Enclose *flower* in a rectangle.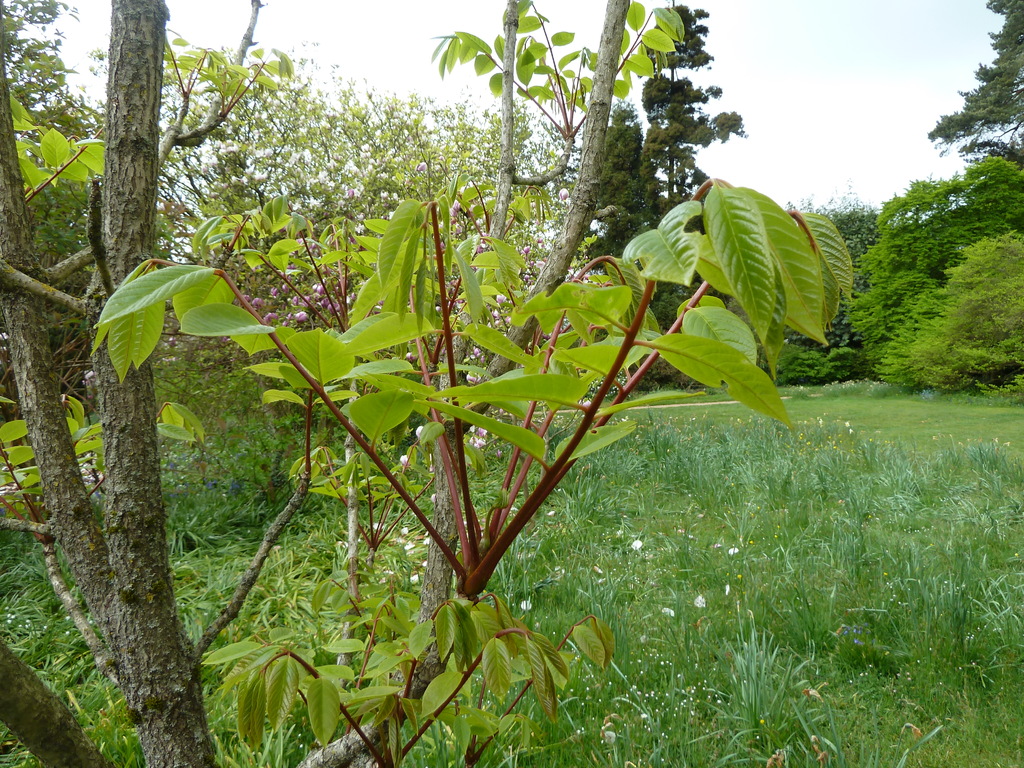
region(698, 593, 708, 608).
